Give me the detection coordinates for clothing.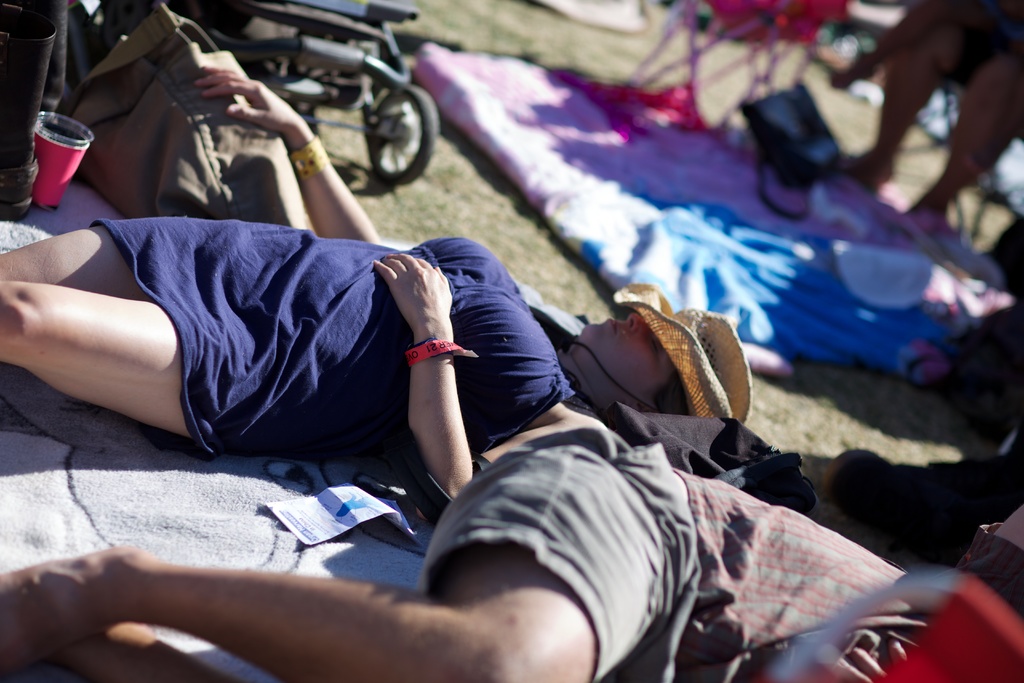
bbox=[28, 184, 550, 505].
